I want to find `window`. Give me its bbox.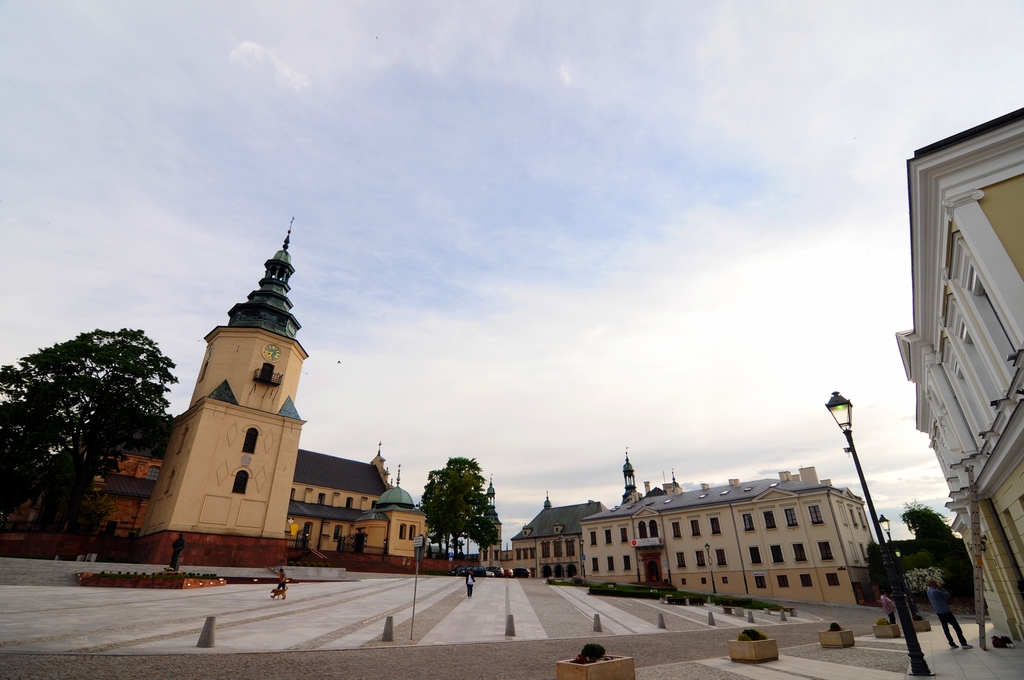
<bbox>786, 505, 796, 525</bbox>.
